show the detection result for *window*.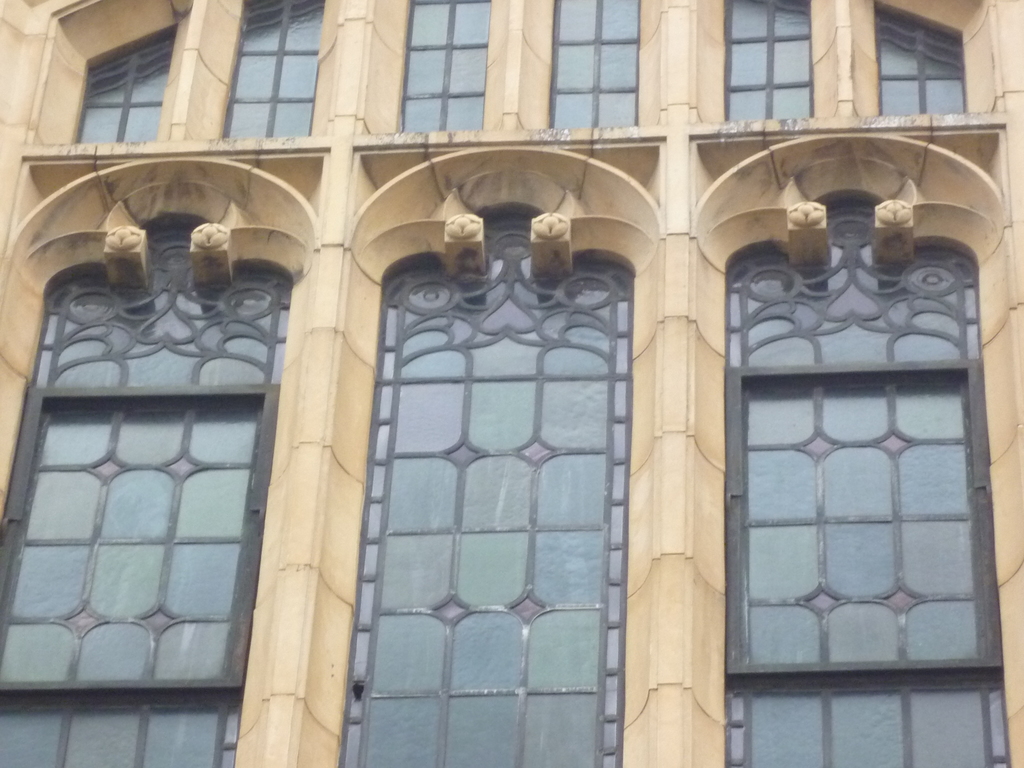
0:0:1023:767.
